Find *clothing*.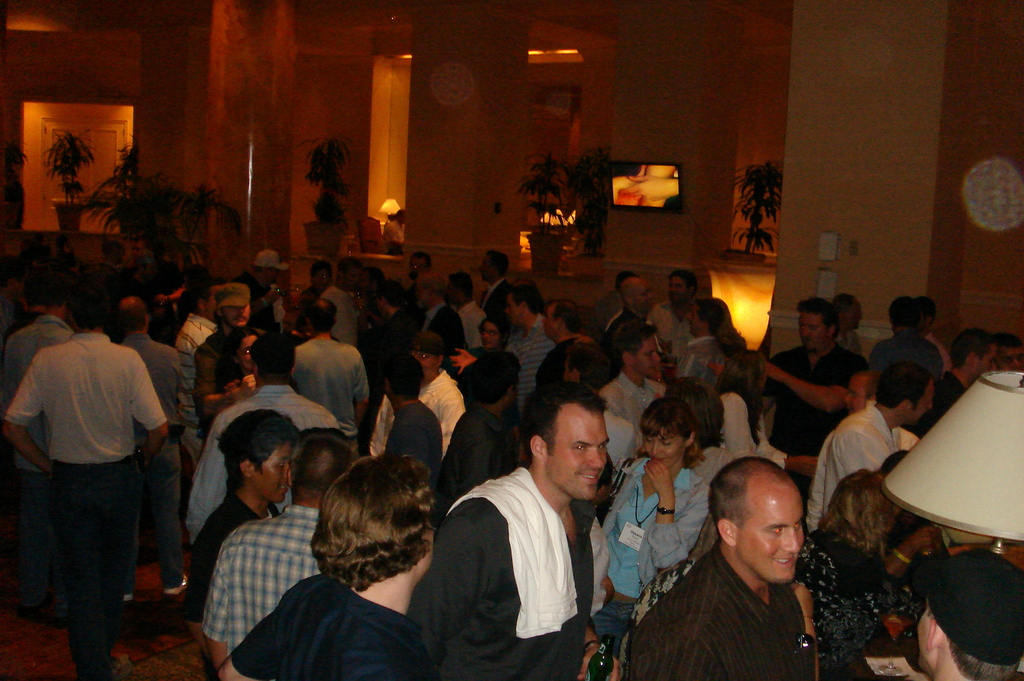
crop(433, 401, 519, 513).
